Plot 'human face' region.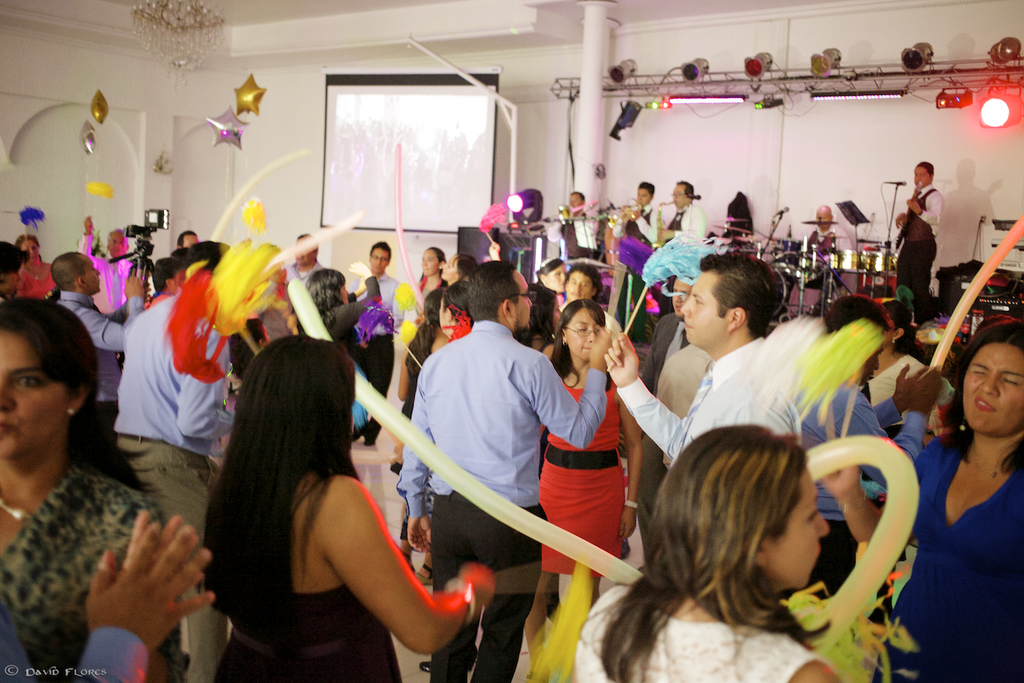
Plotted at {"x1": 368, "y1": 247, "x2": 389, "y2": 275}.
